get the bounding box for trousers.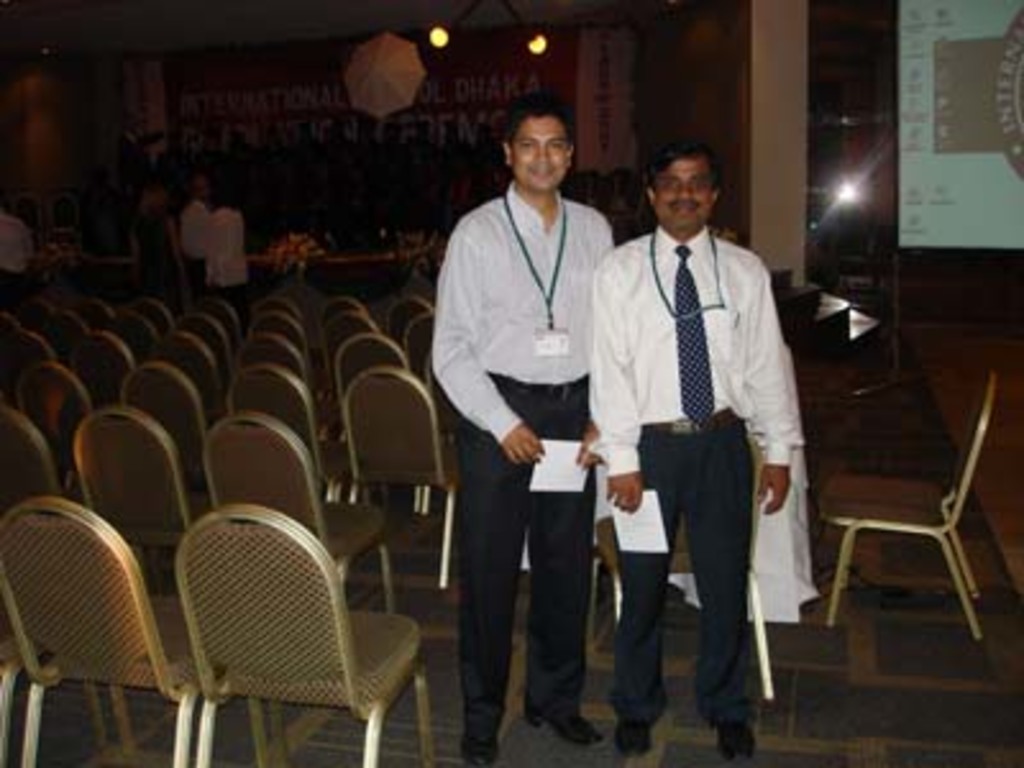
l=612, t=410, r=753, b=727.
